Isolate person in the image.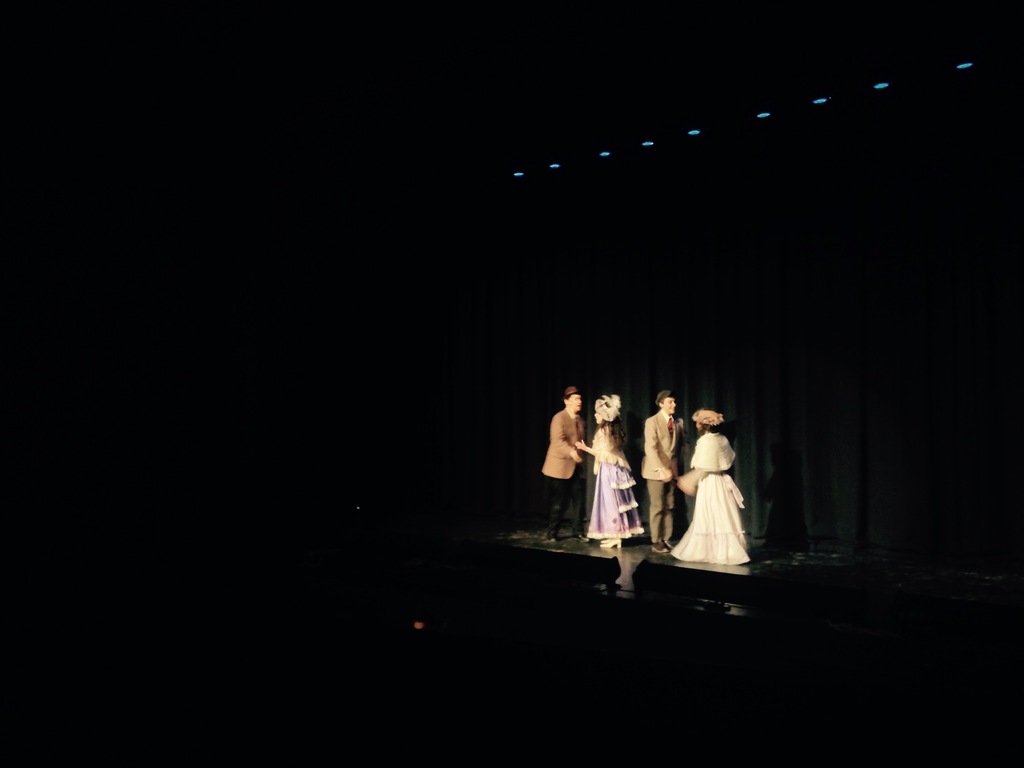
Isolated region: detection(582, 399, 637, 545).
